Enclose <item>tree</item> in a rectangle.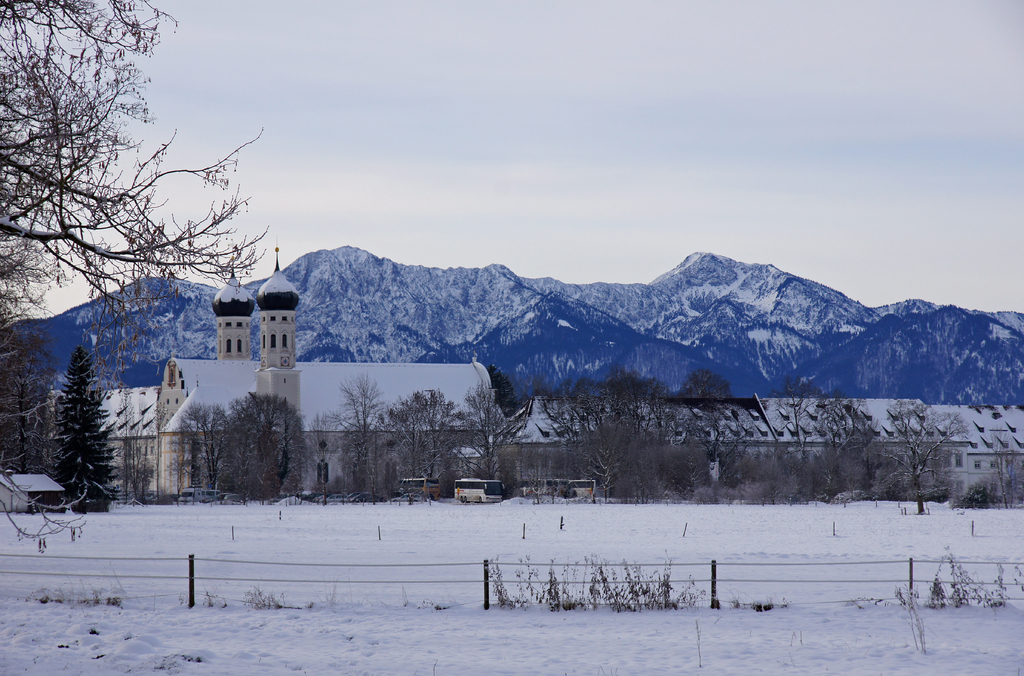
l=532, t=370, r=666, b=443.
